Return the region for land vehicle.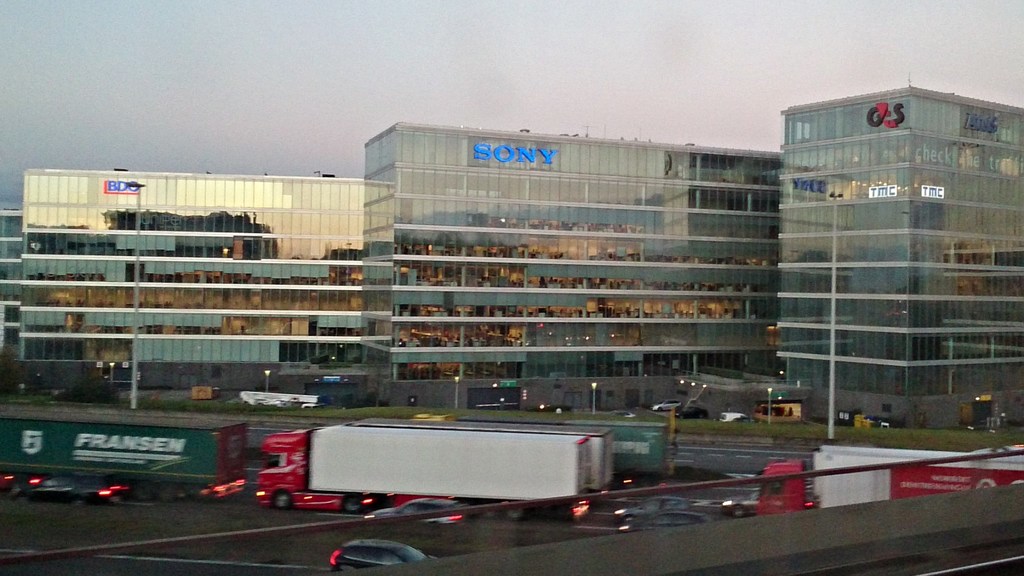
pyautogui.locateOnScreen(29, 474, 127, 503).
